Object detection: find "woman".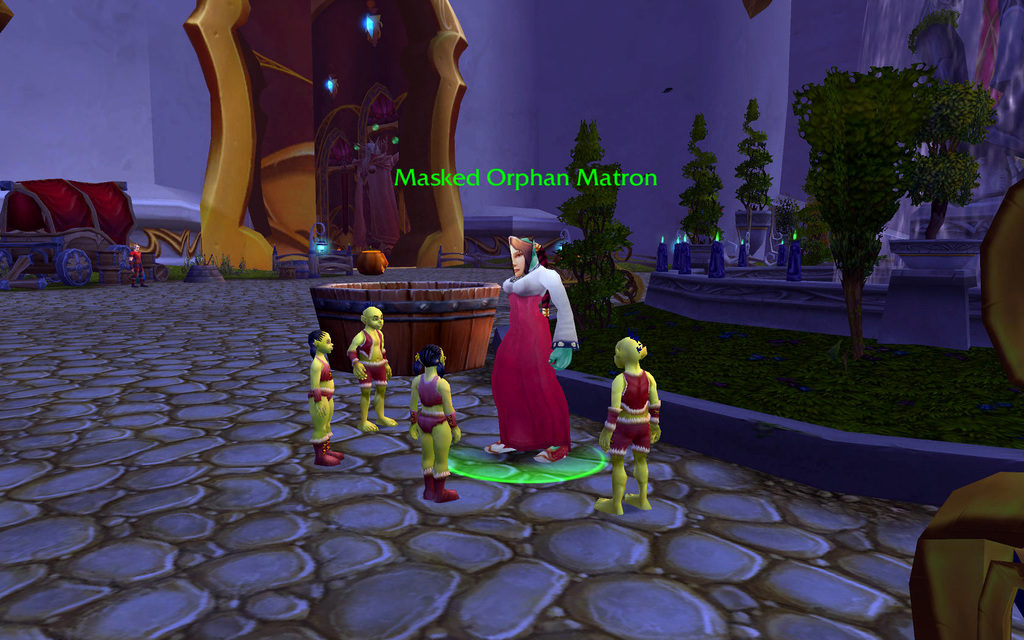
(left=487, top=234, right=578, bottom=470).
